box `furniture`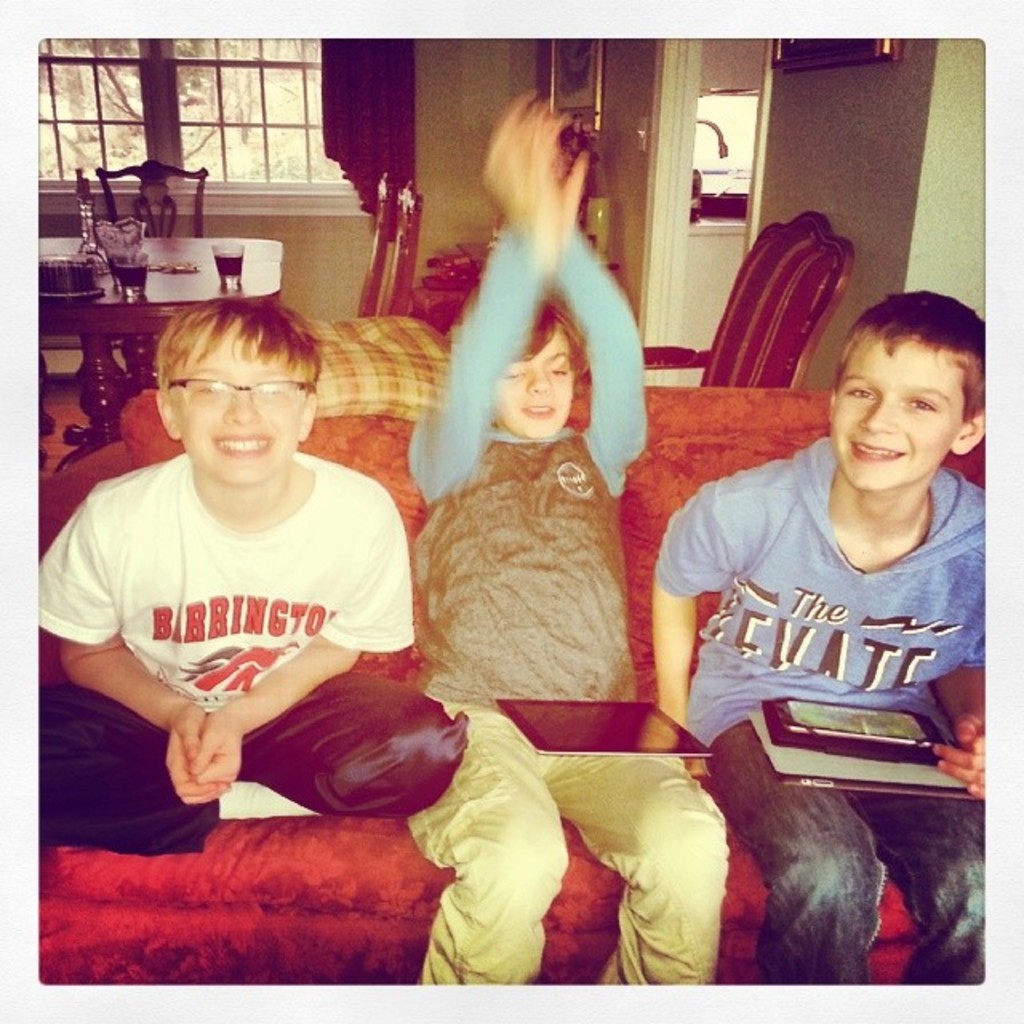
BBox(94, 160, 210, 347)
